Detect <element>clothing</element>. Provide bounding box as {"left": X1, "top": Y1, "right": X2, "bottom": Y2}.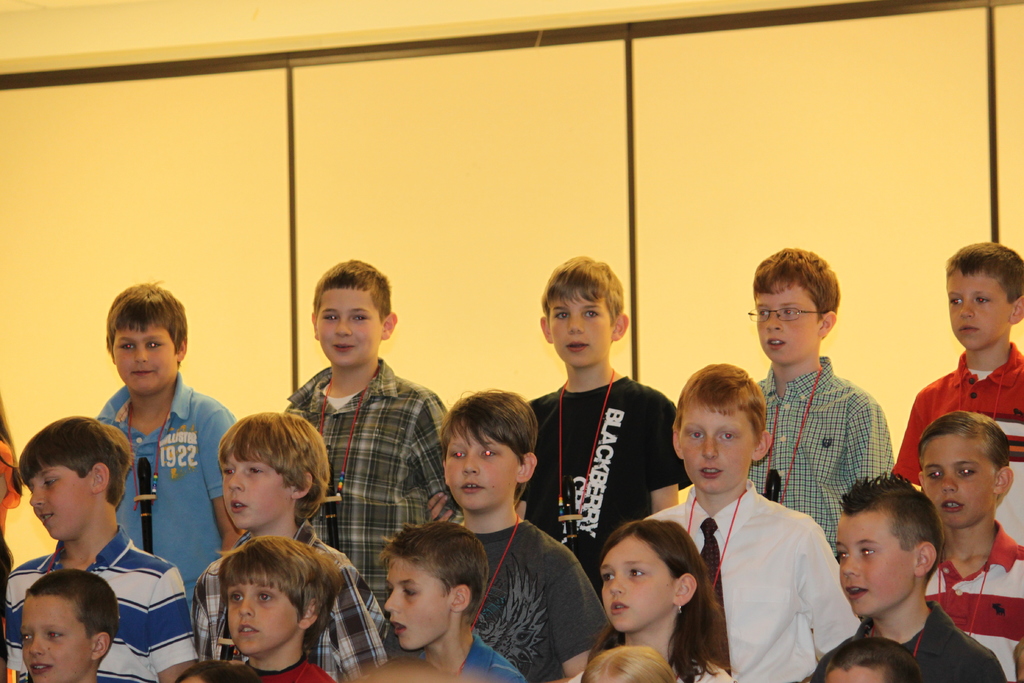
{"left": 185, "top": 514, "right": 384, "bottom": 682}.
